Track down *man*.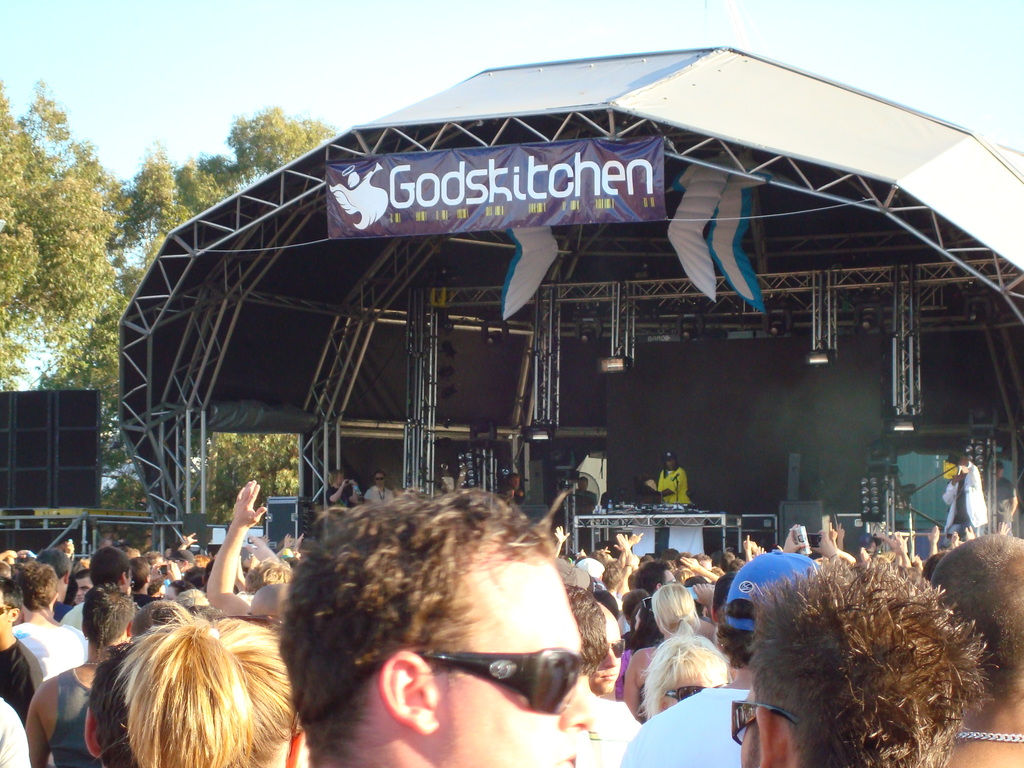
Tracked to [left=981, top=460, right=1020, bottom=537].
